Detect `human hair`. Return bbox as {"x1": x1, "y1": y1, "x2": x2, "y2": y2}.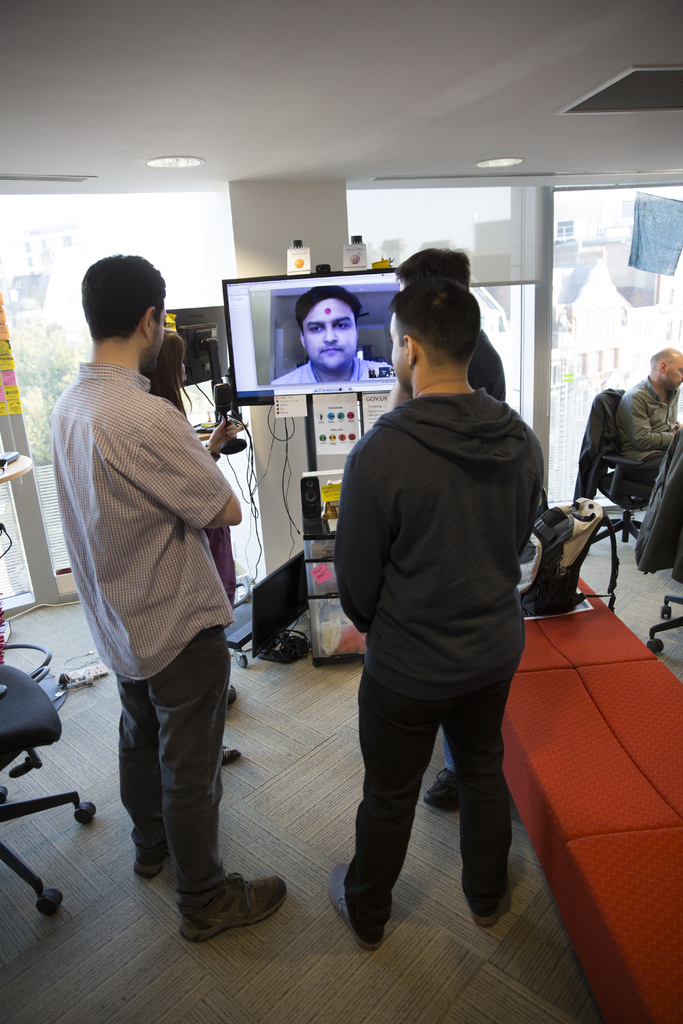
{"x1": 140, "y1": 328, "x2": 192, "y2": 420}.
